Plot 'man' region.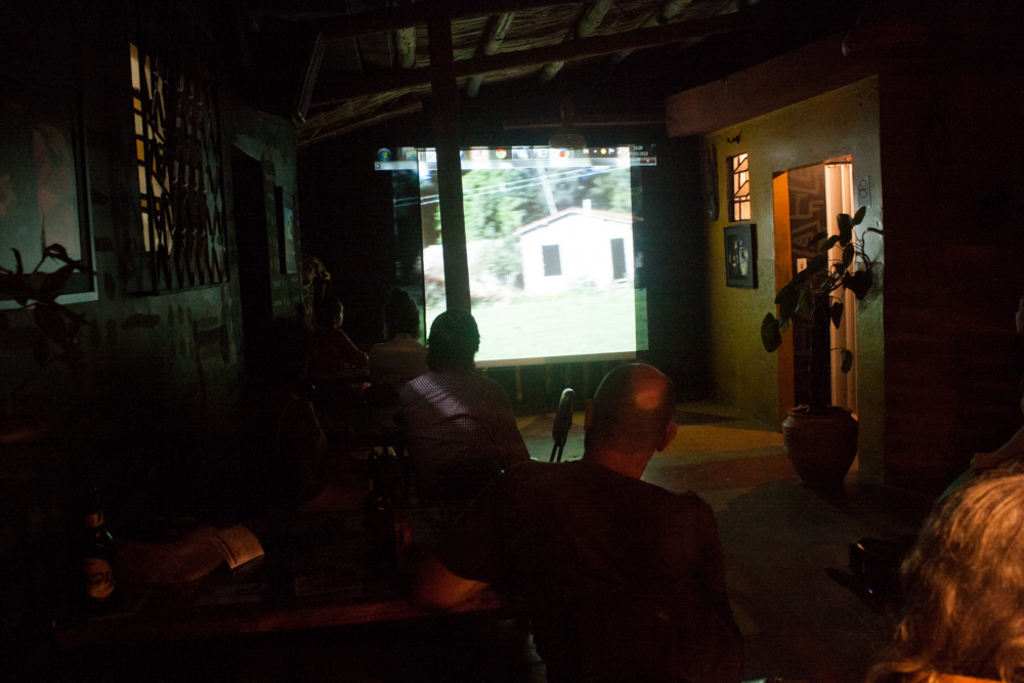
Plotted at x1=460 y1=344 x2=765 y2=674.
